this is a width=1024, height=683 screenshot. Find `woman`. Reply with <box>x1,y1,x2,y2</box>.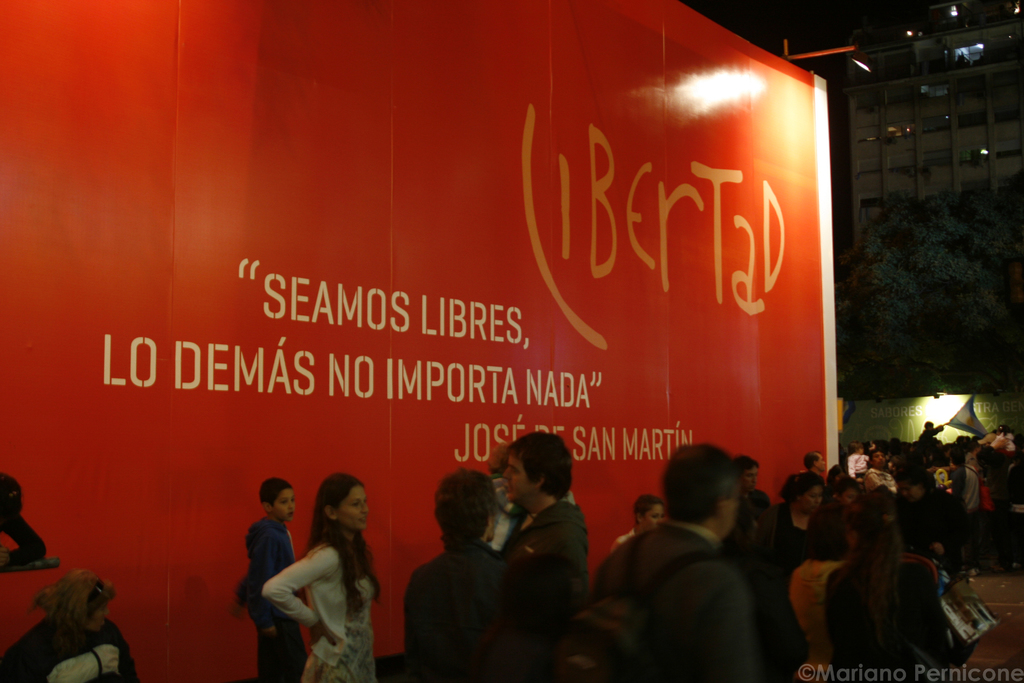
<box>820,497,983,682</box>.
